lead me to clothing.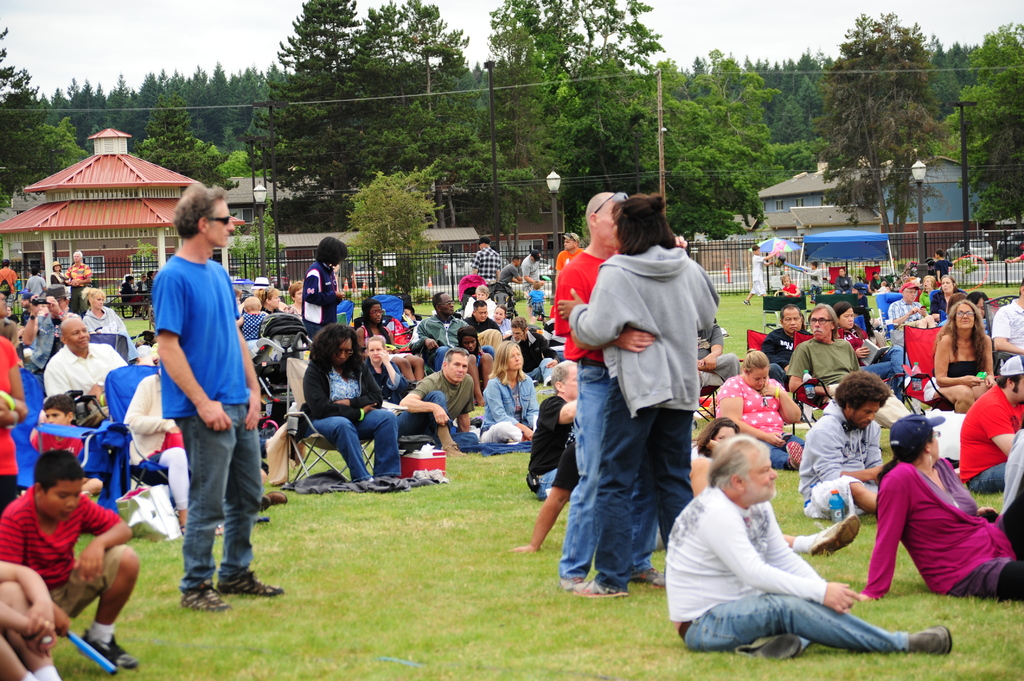
Lead to locate(856, 441, 994, 604).
